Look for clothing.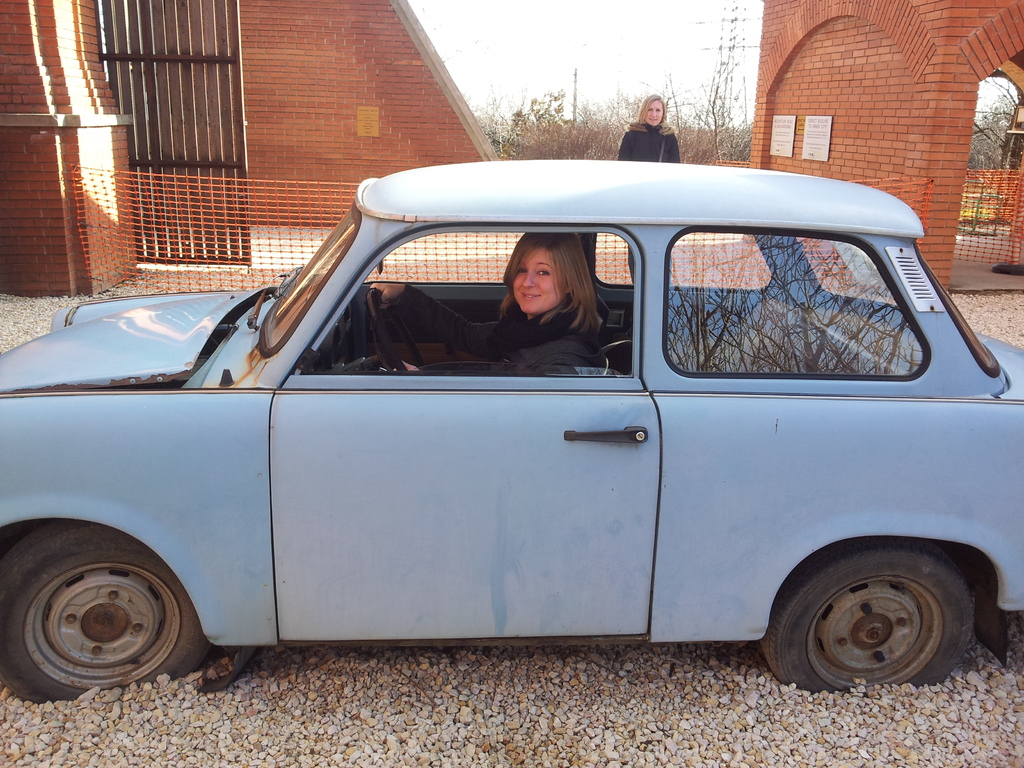
Found: 615/122/684/281.
